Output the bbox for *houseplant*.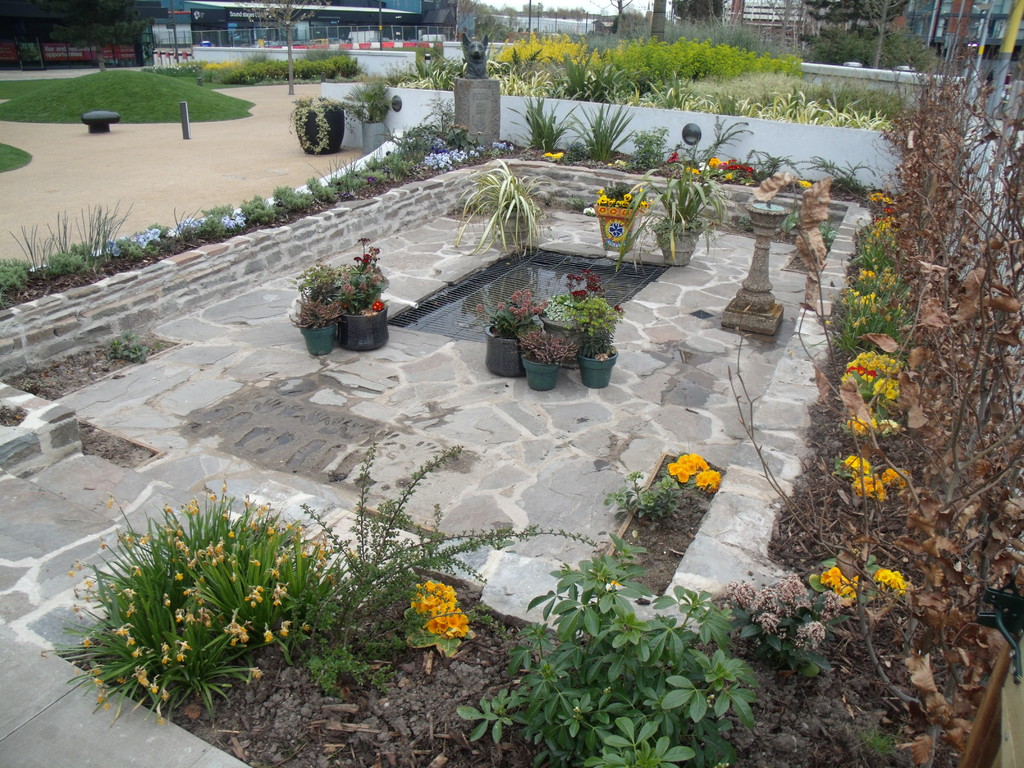
detection(619, 161, 730, 267).
